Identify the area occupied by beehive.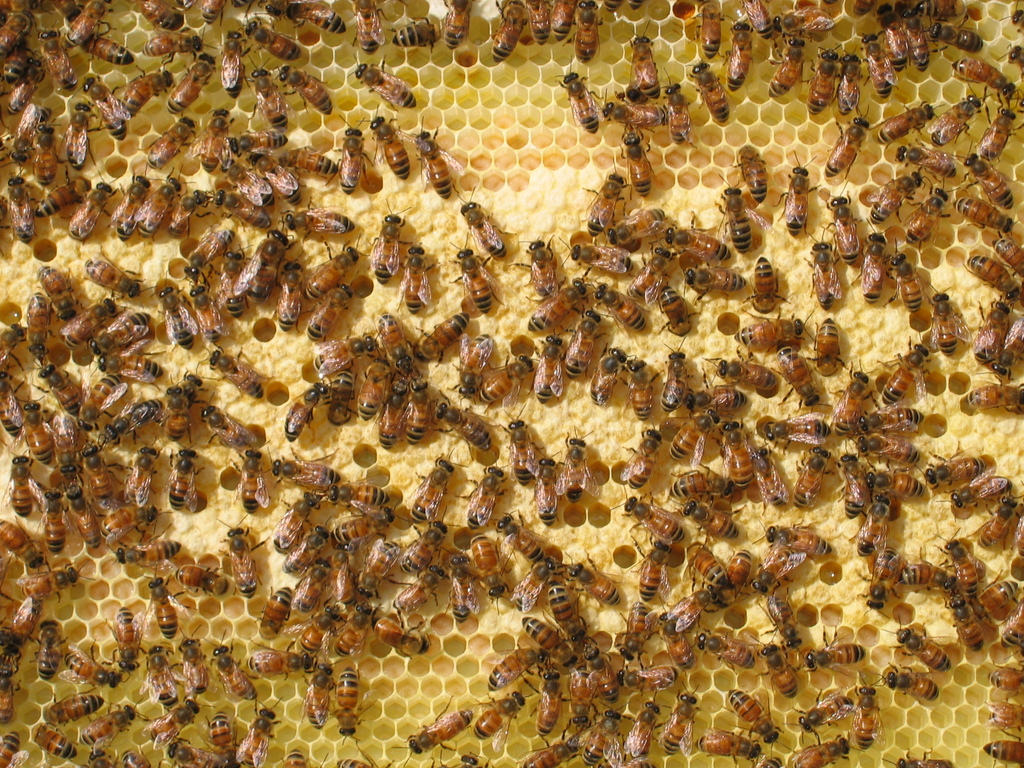
Area: (left=0, top=0, right=1023, bottom=767).
